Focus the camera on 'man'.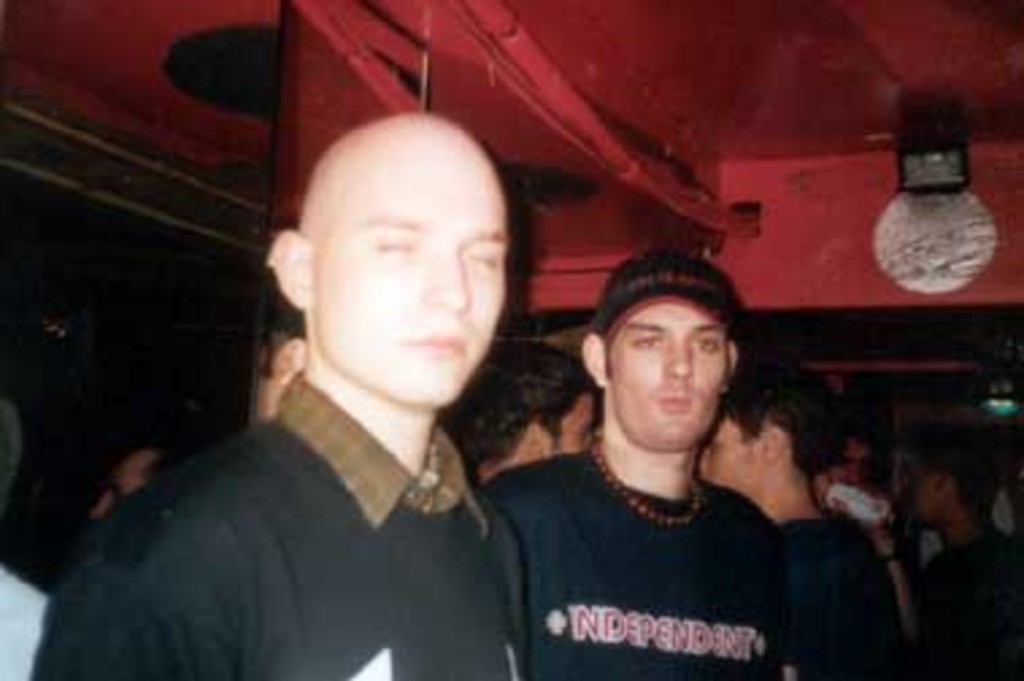
Focus region: box(462, 257, 865, 667).
